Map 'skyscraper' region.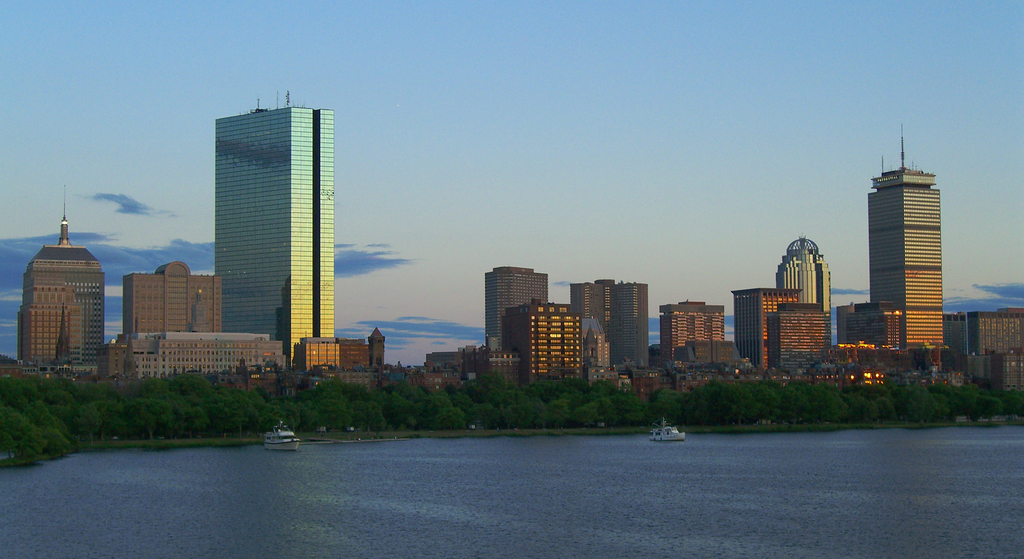
Mapped to <box>934,308,1023,398</box>.
